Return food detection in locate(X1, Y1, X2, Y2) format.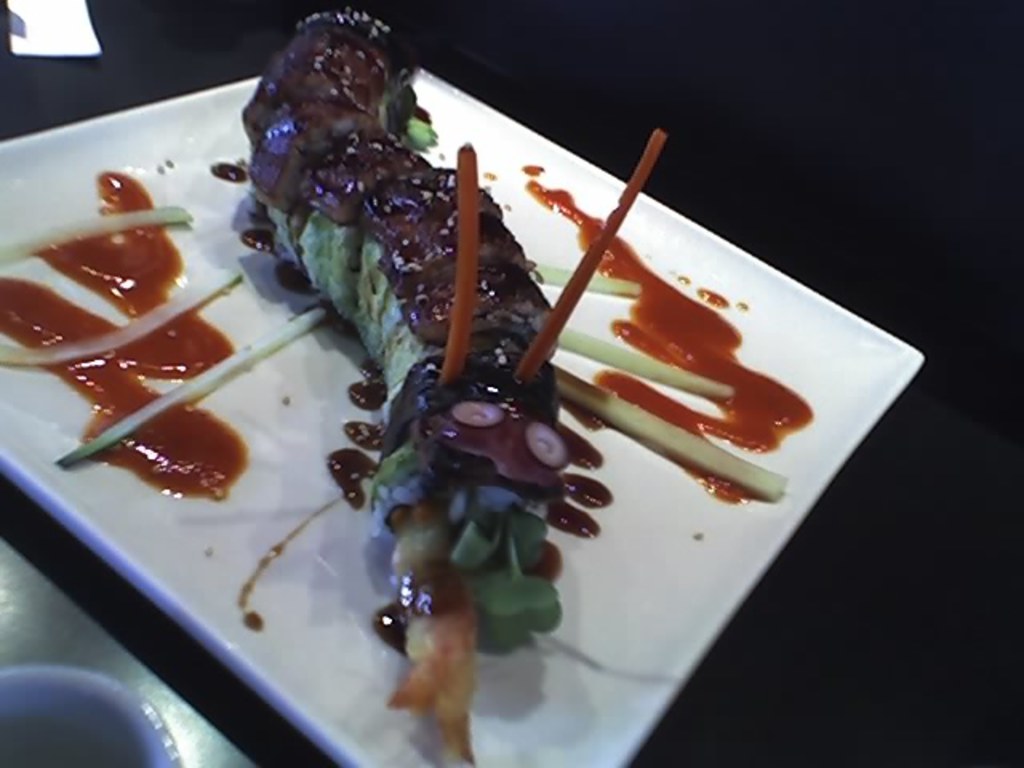
locate(0, 11, 781, 766).
